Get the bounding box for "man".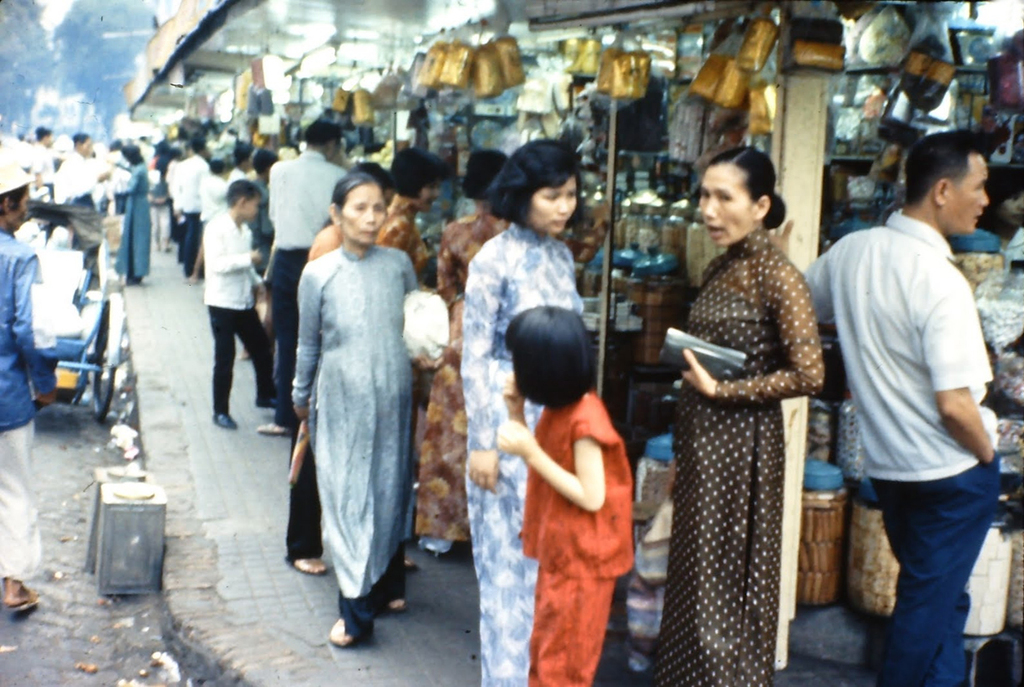
0, 153, 57, 615.
